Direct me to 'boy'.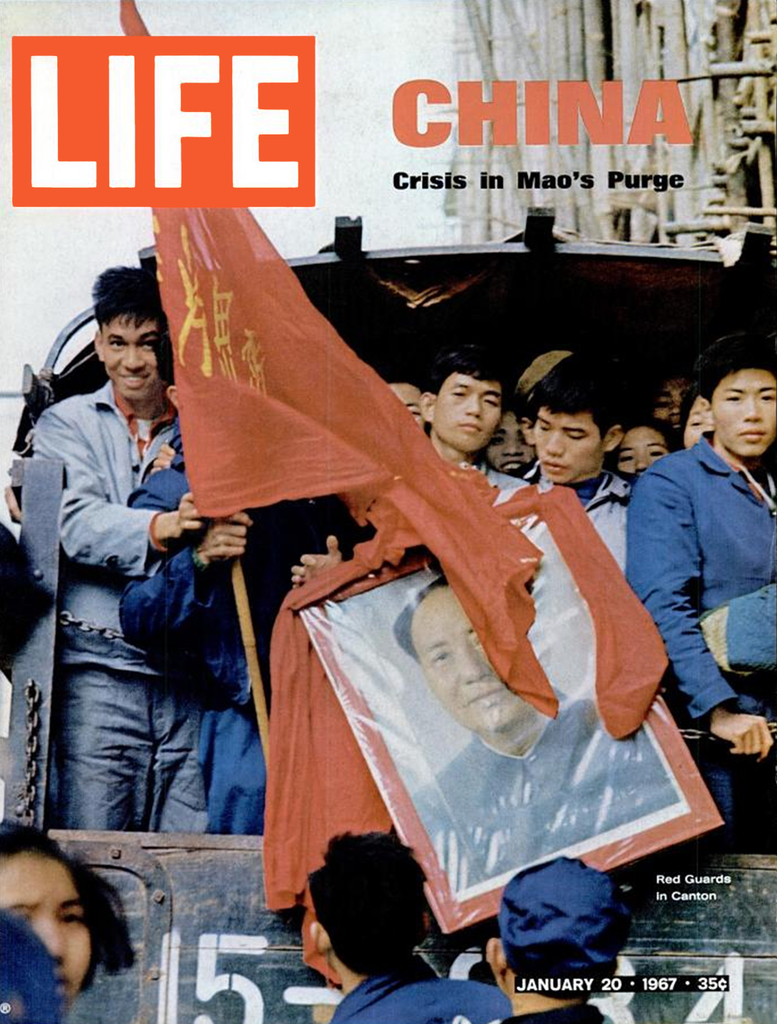
Direction: [481,850,635,1023].
